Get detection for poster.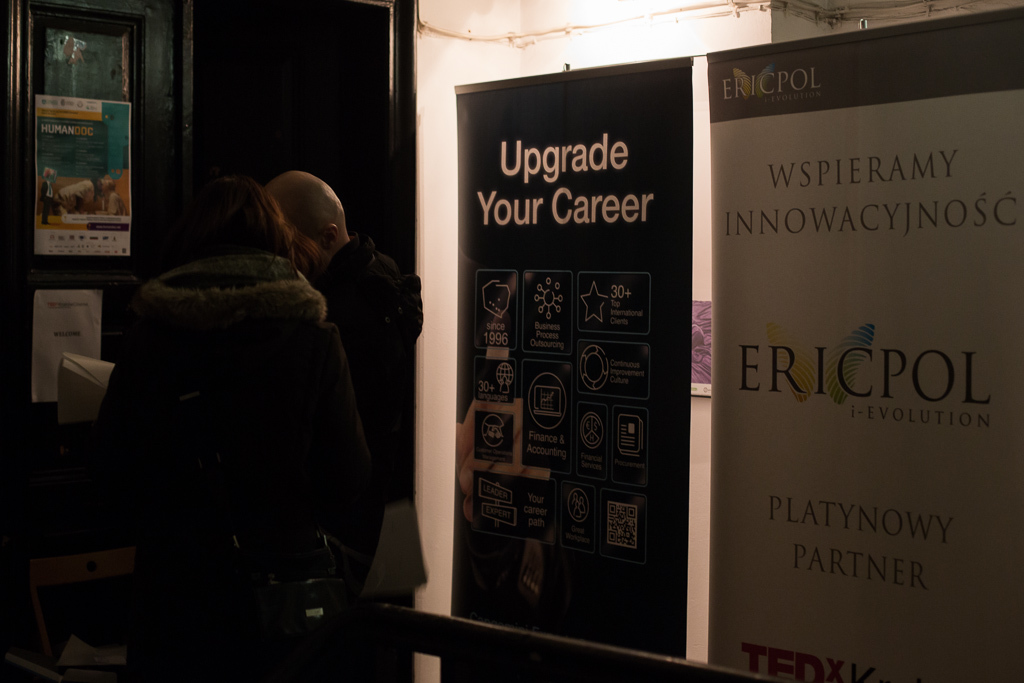
Detection: 31 290 99 404.
